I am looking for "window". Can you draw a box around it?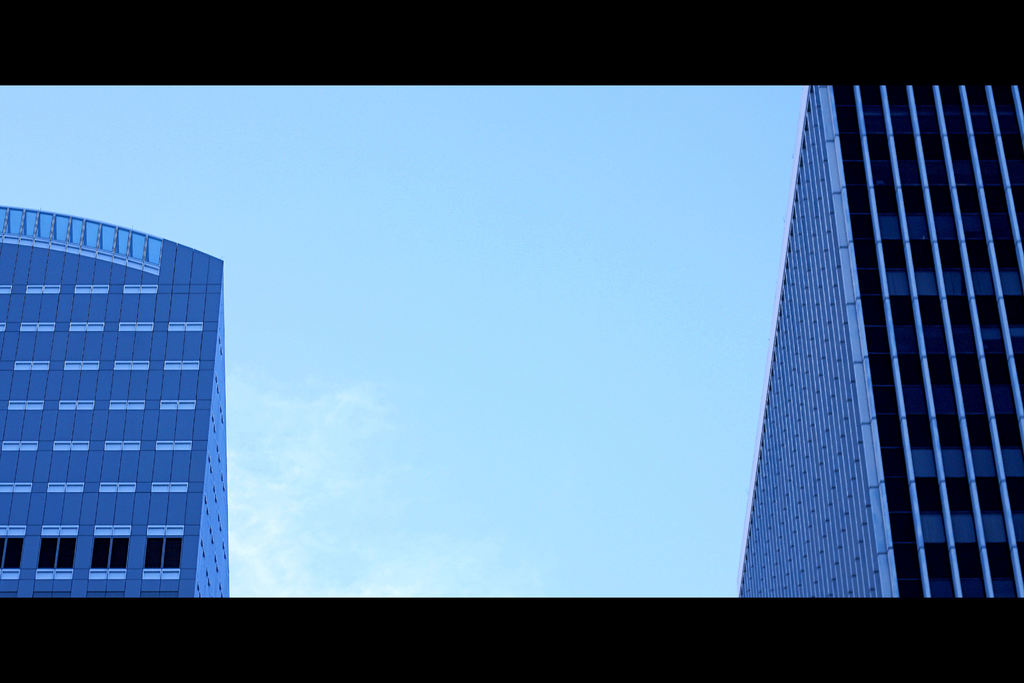
Sure, the bounding box is <region>87, 532, 133, 575</region>.
